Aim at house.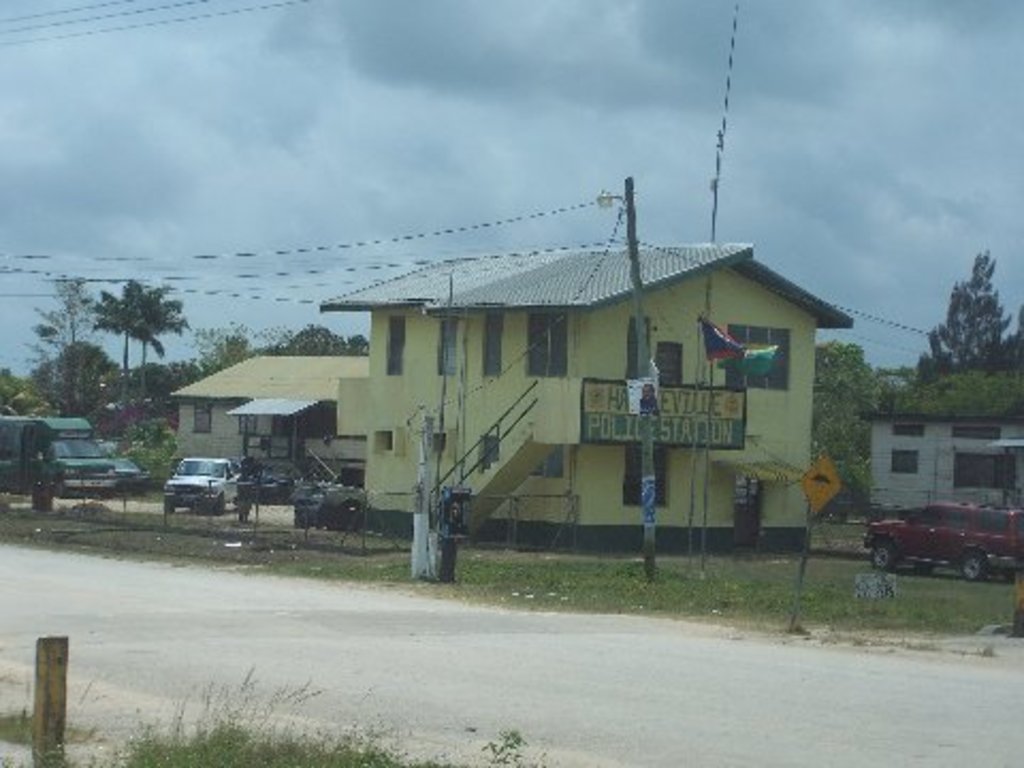
Aimed at <bbox>868, 405, 1022, 523</bbox>.
